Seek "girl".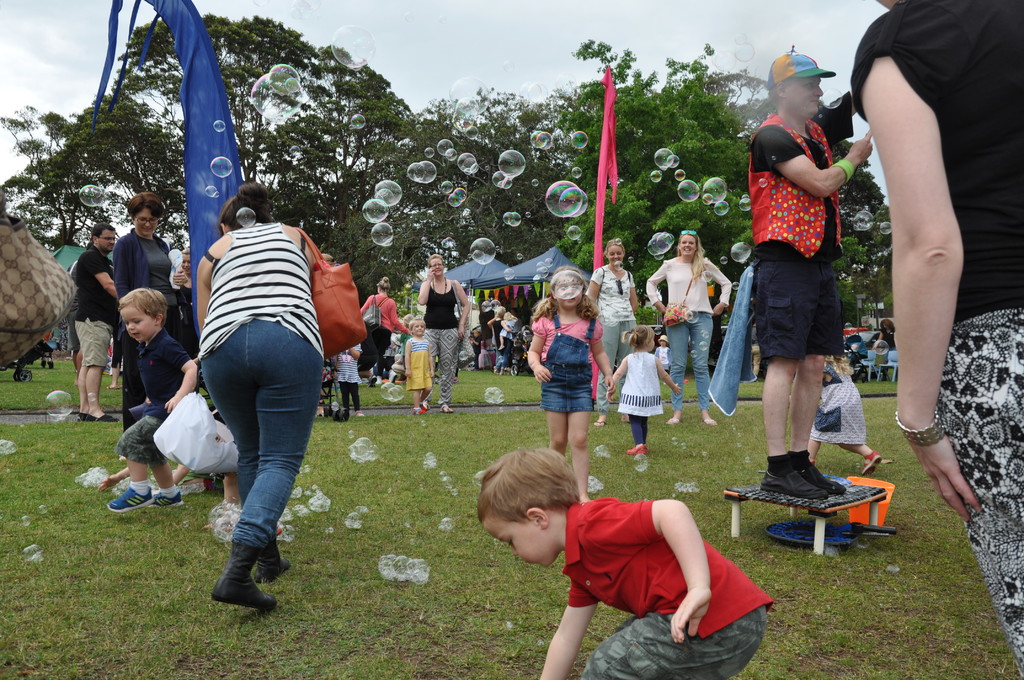
Rect(401, 318, 436, 419).
